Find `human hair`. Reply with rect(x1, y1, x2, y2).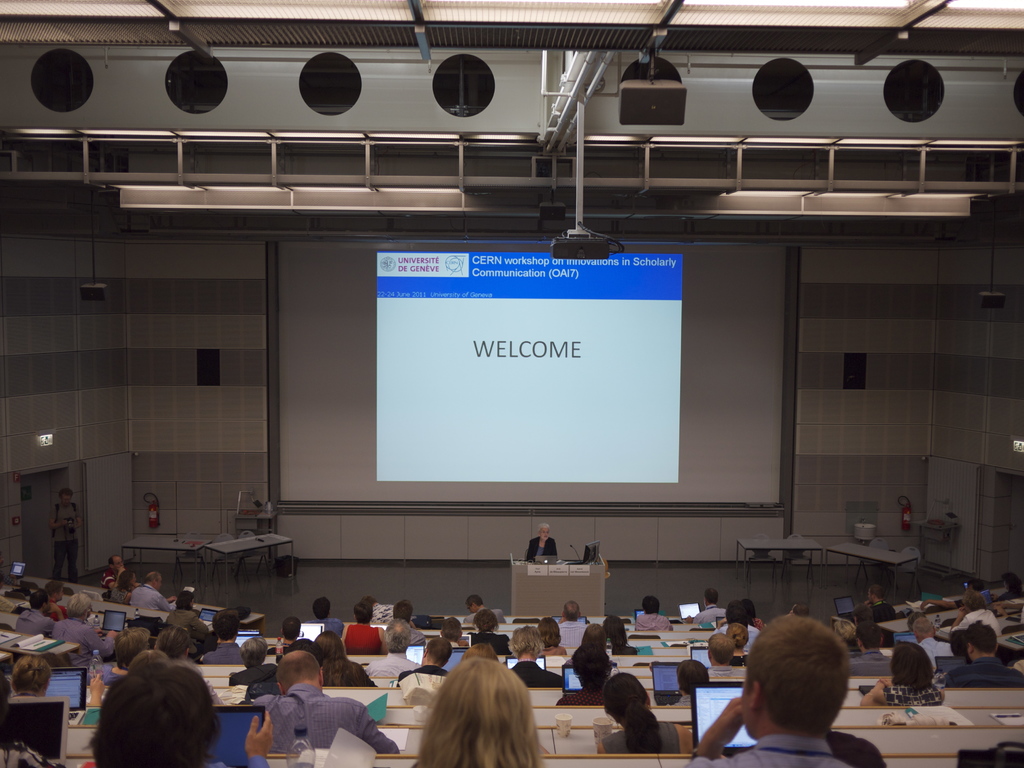
rect(966, 616, 998, 655).
